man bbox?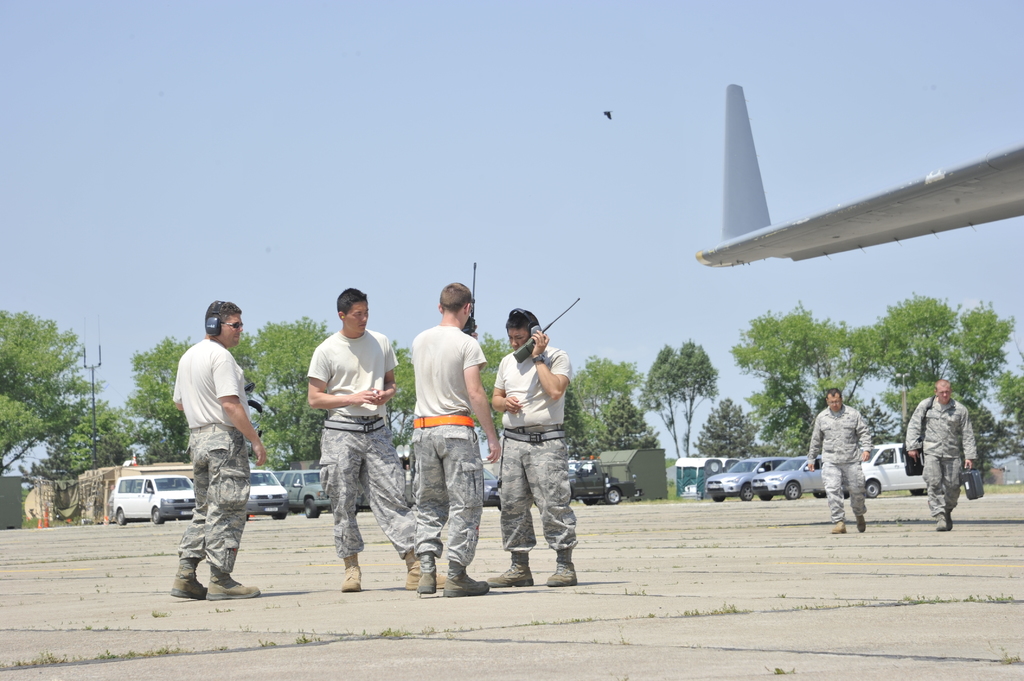
406/278/496/597
